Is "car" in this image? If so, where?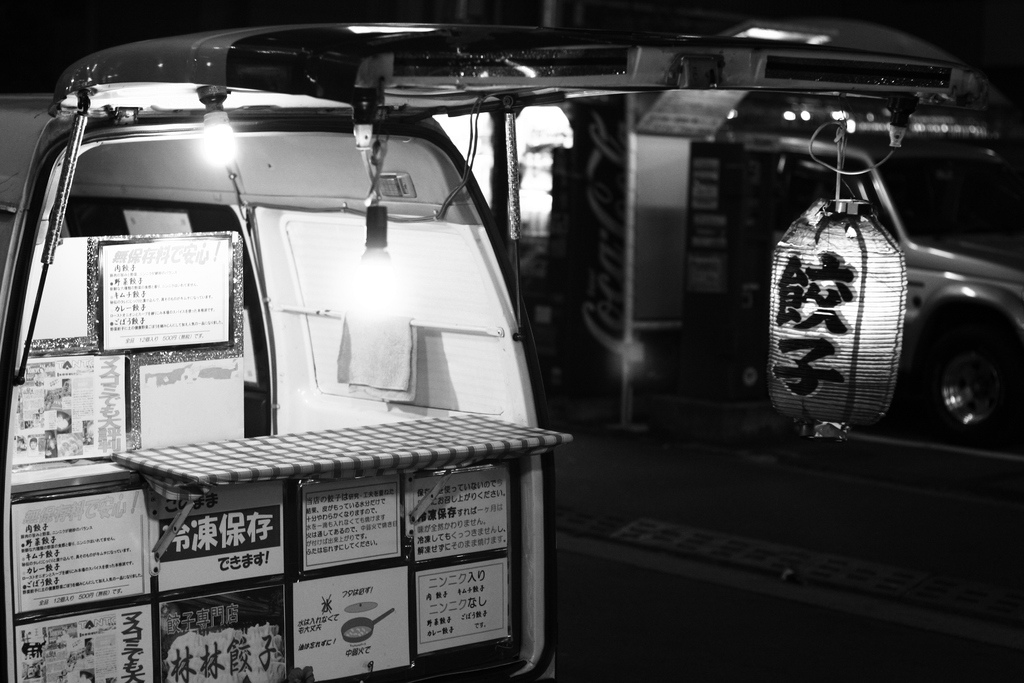
Yes, at 0/4/1023/682.
